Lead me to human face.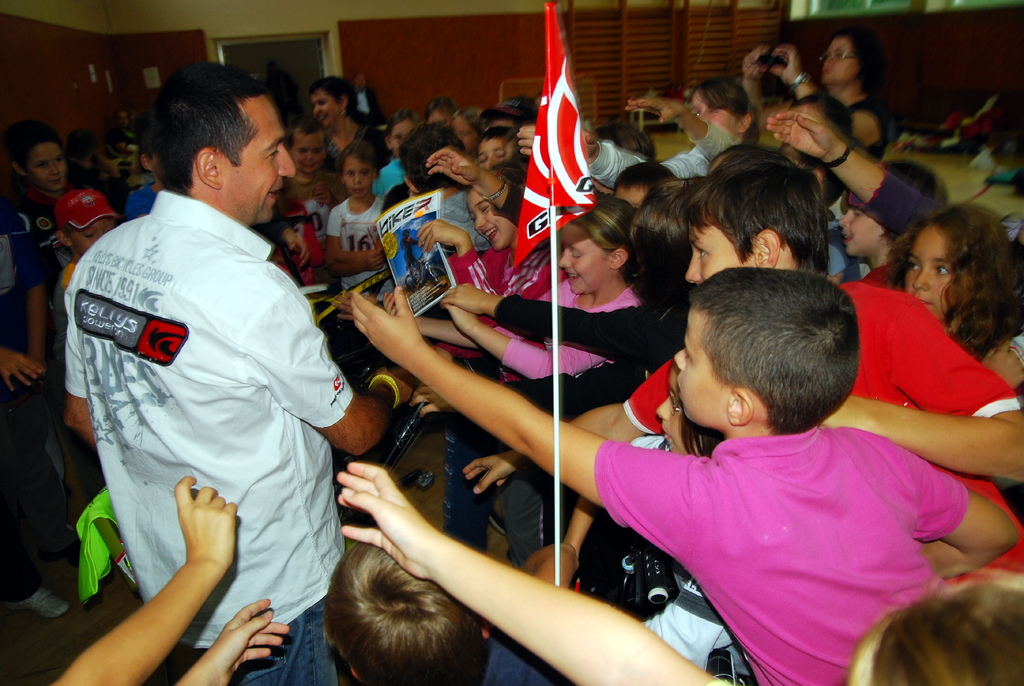
Lead to (x1=467, y1=190, x2=510, y2=252).
